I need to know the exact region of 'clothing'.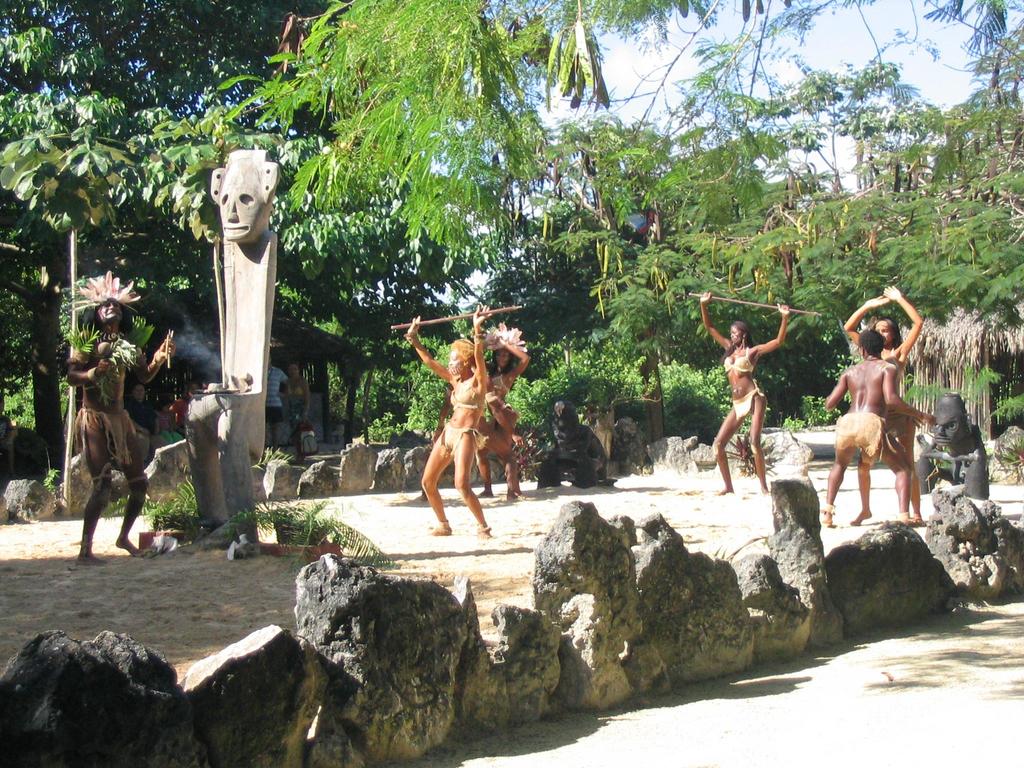
Region: 124,396,166,454.
